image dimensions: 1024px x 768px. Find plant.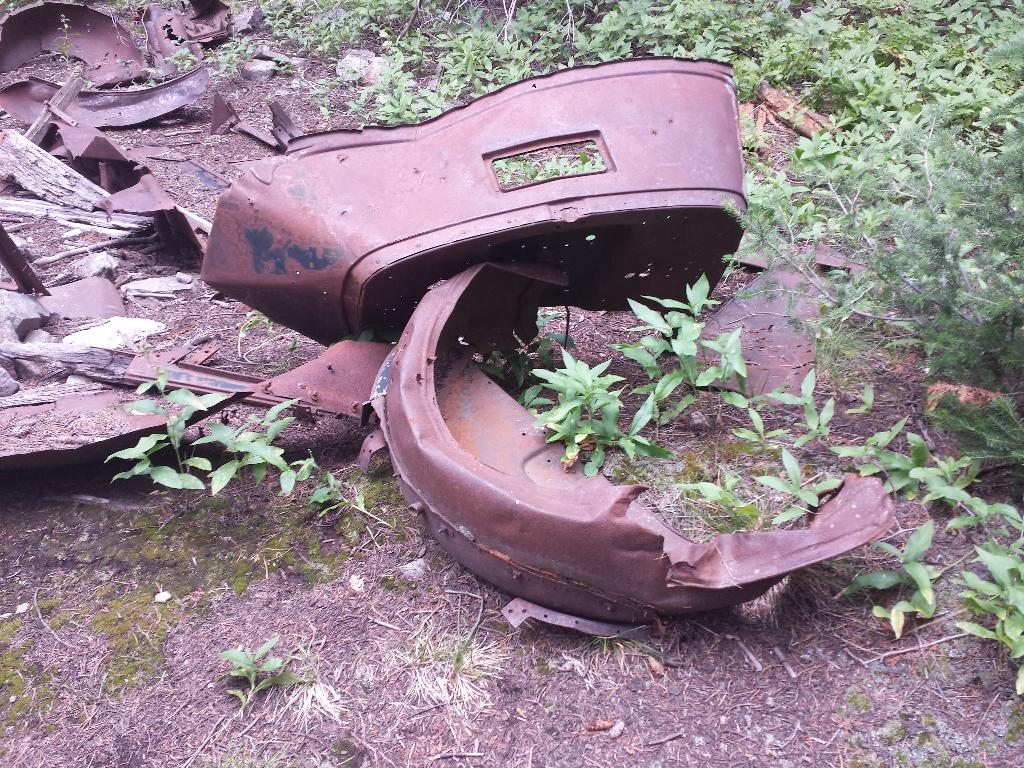
Rect(845, 383, 868, 422).
